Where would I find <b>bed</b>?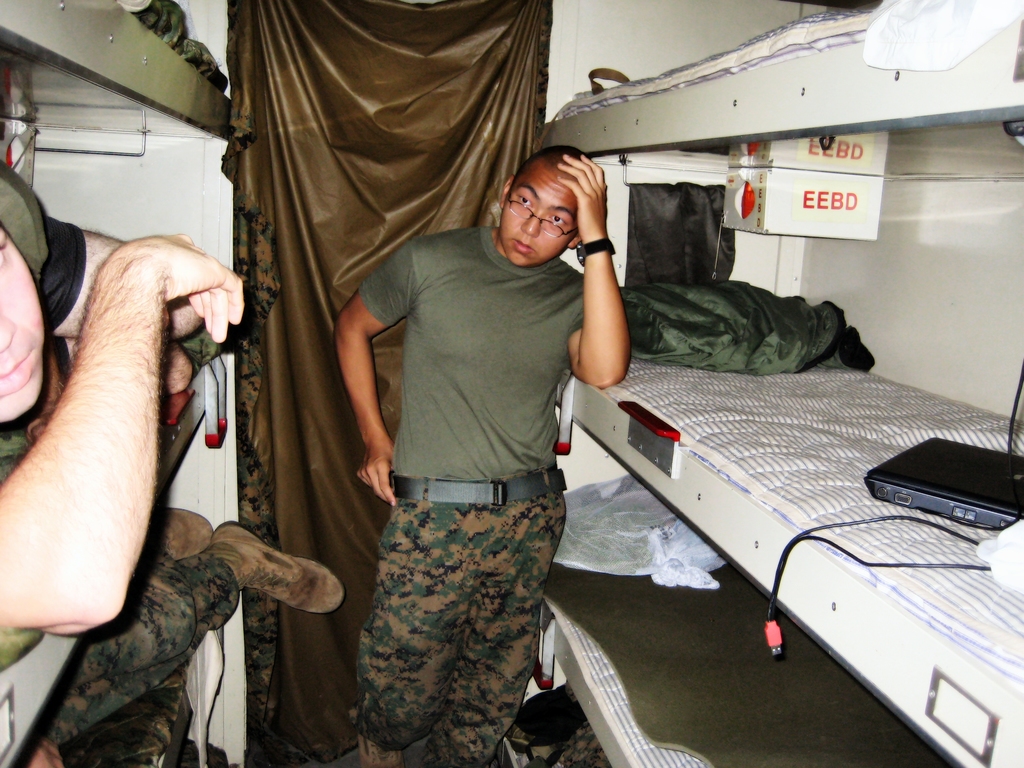
At box(566, 373, 1023, 767).
